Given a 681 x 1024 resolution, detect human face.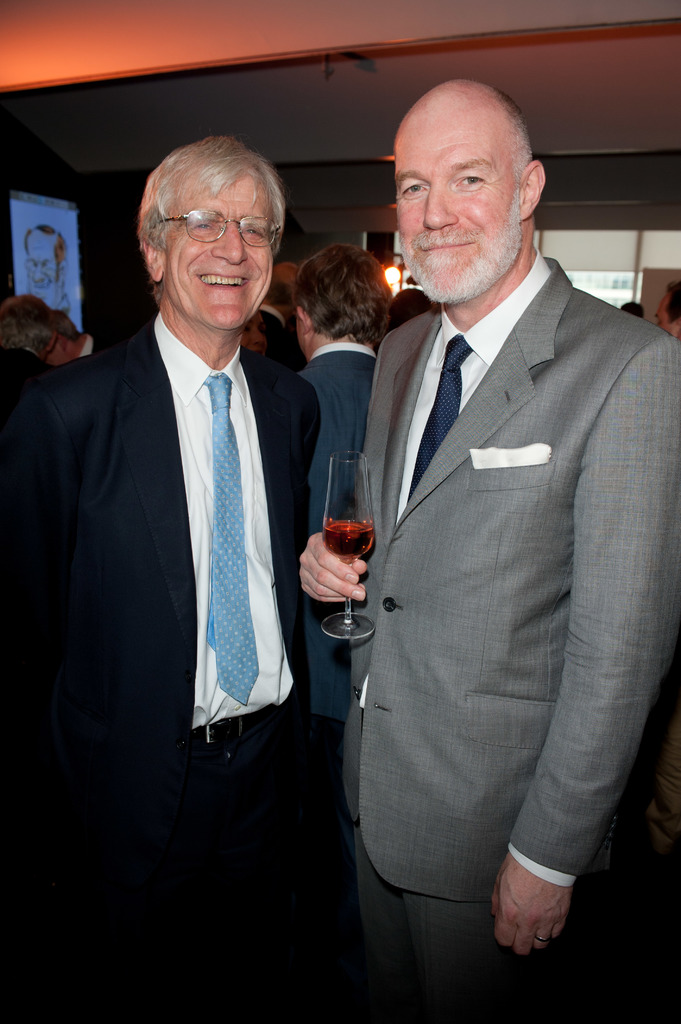
(x1=166, y1=172, x2=273, y2=335).
